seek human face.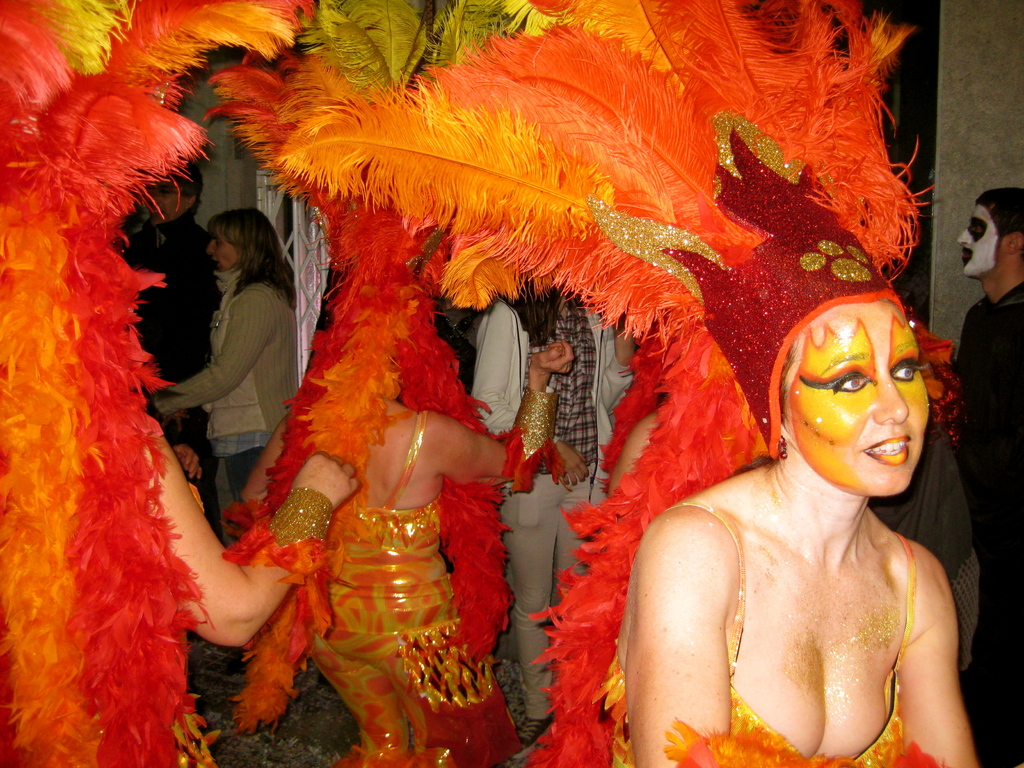
[147, 177, 194, 220].
